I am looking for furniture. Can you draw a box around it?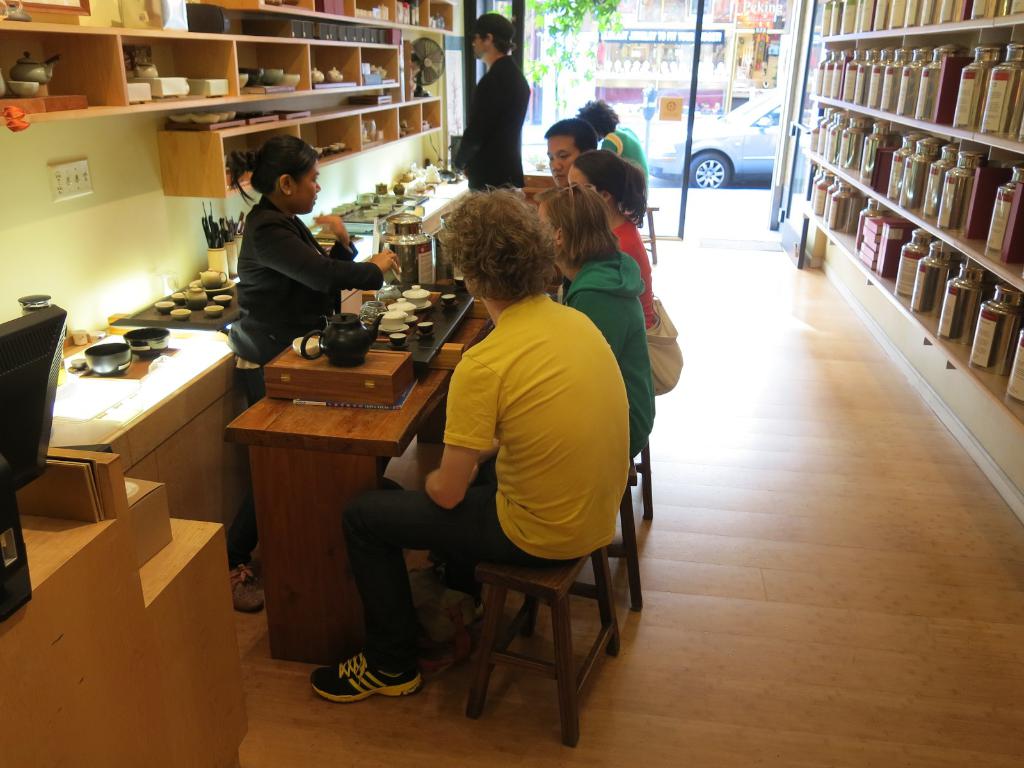
Sure, the bounding box is left=633, top=444, right=655, bottom=521.
